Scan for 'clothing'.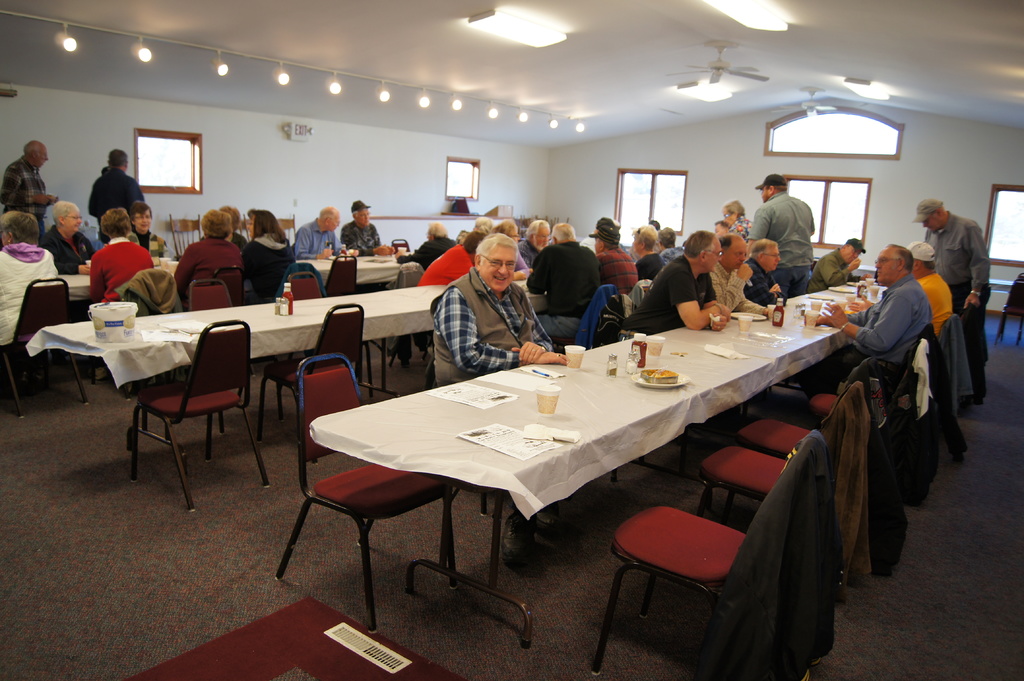
Scan result: 847,274,934,364.
